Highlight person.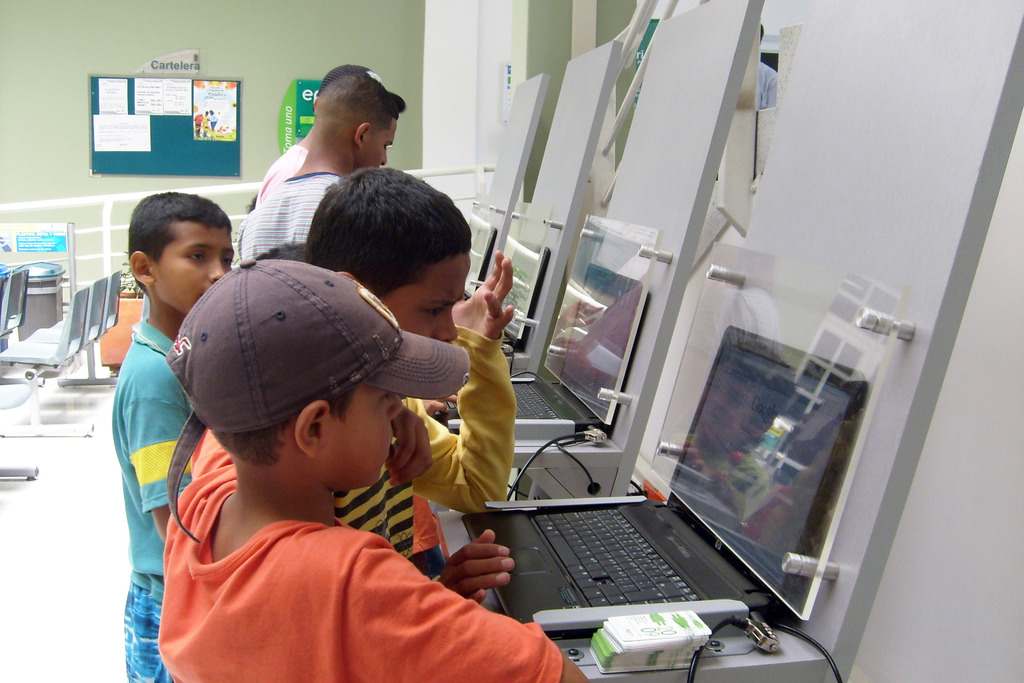
Highlighted region: 108 189 241 682.
